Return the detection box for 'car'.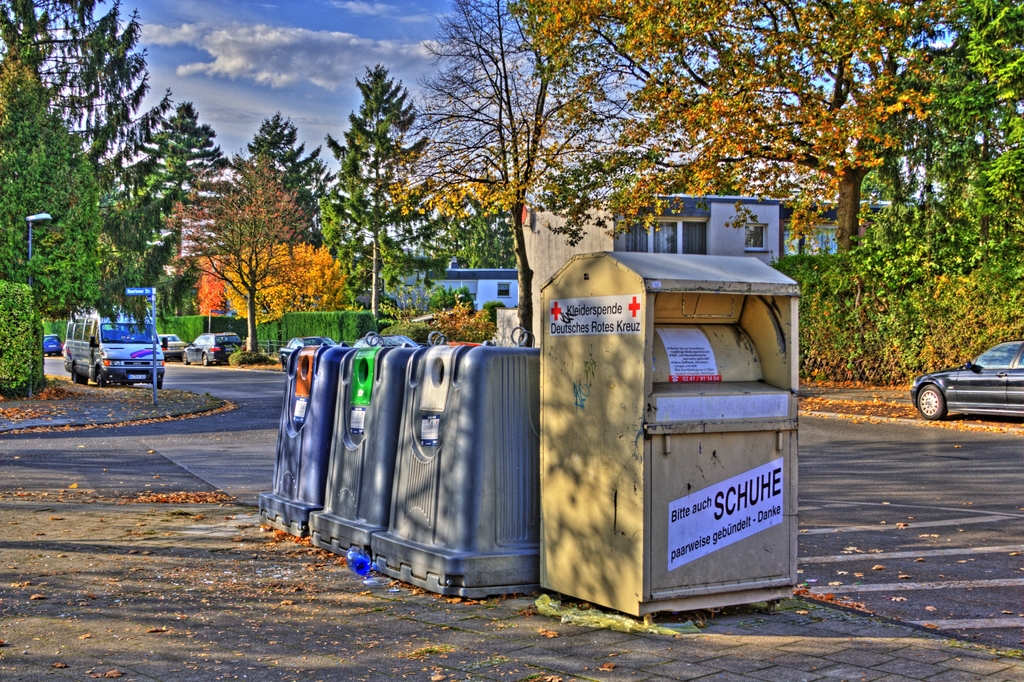
[x1=276, y1=337, x2=337, y2=373].
